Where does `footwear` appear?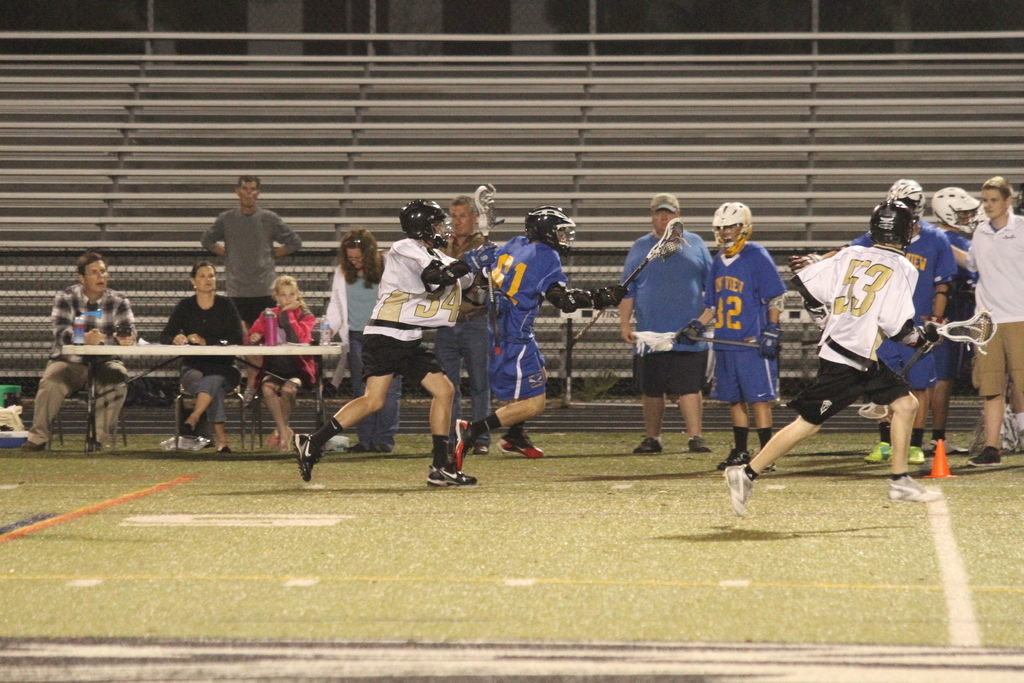
Appears at [905, 443, 925, 460].
